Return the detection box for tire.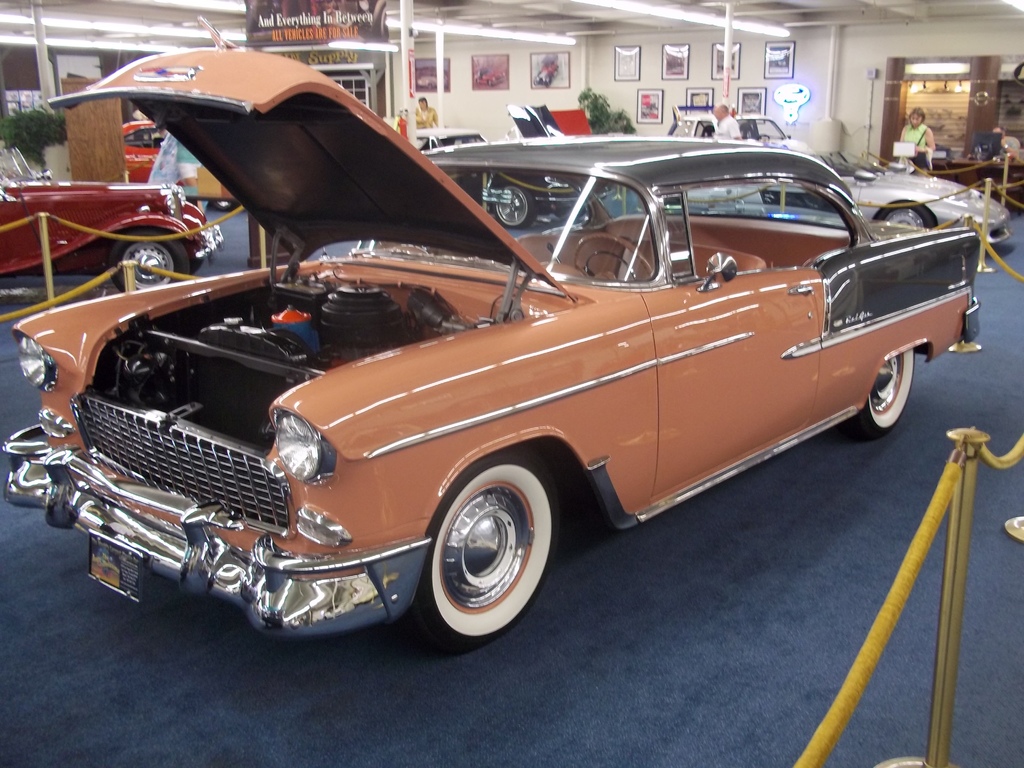
box(842, 351, 915, 441).
